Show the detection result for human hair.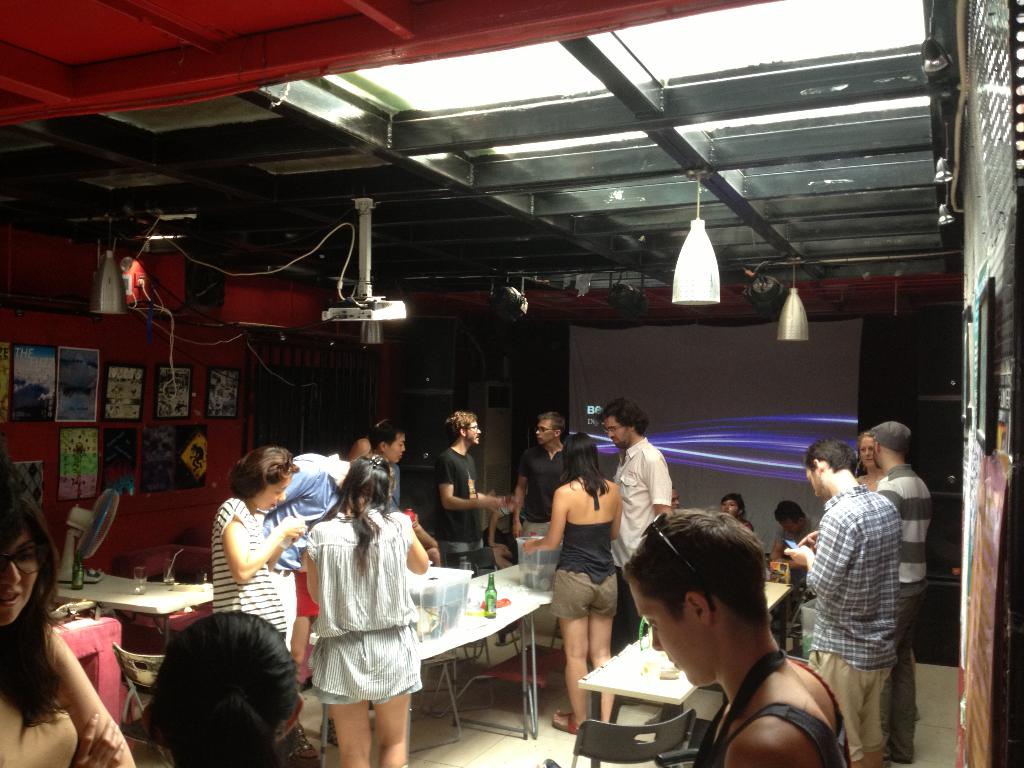
(598, 398, 651, 435).
